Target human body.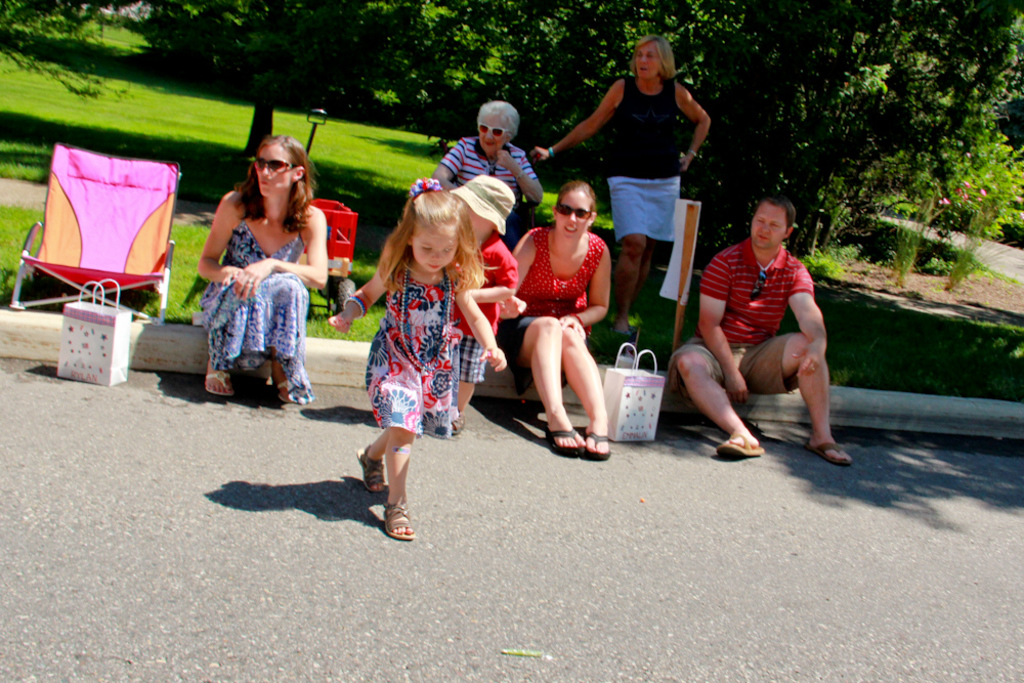
Target region: pyautogui.locateOnScreen(455, 234, 518, 427).
